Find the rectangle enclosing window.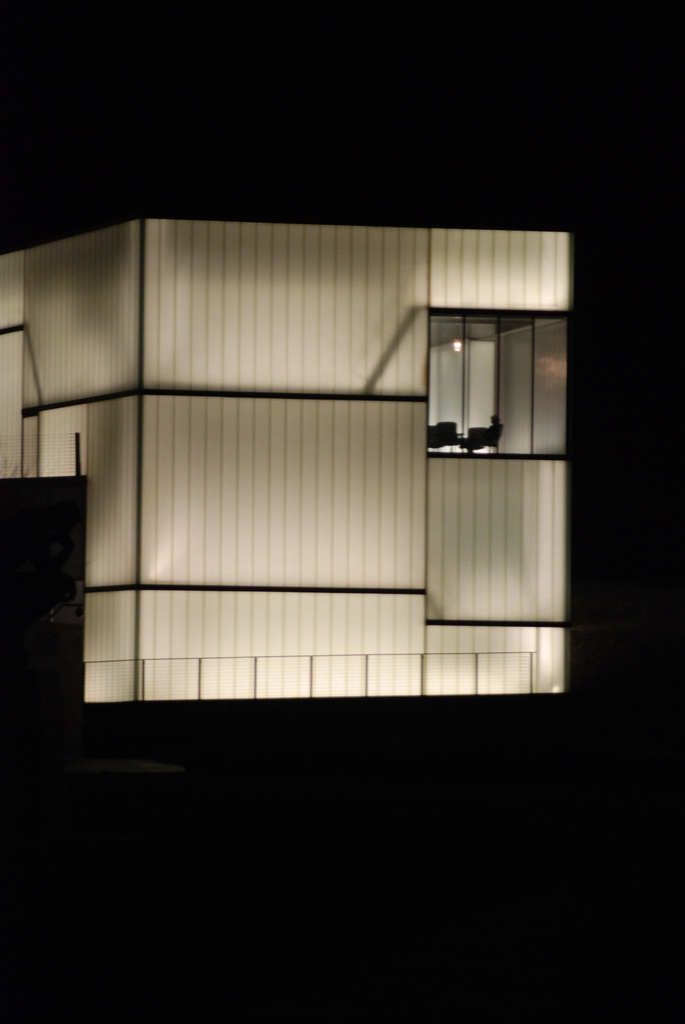
{"x1": 428, "y1": 311, "x2": 569, "y2": 461}.
